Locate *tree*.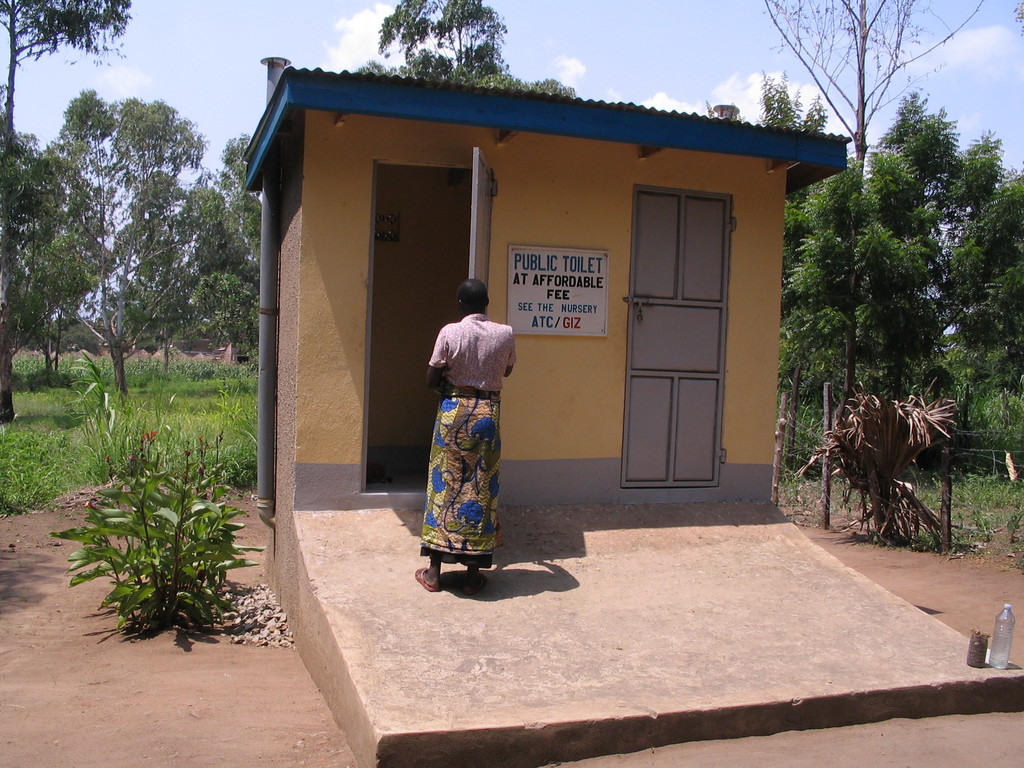
Bounding box: [947,166,1022,402].
